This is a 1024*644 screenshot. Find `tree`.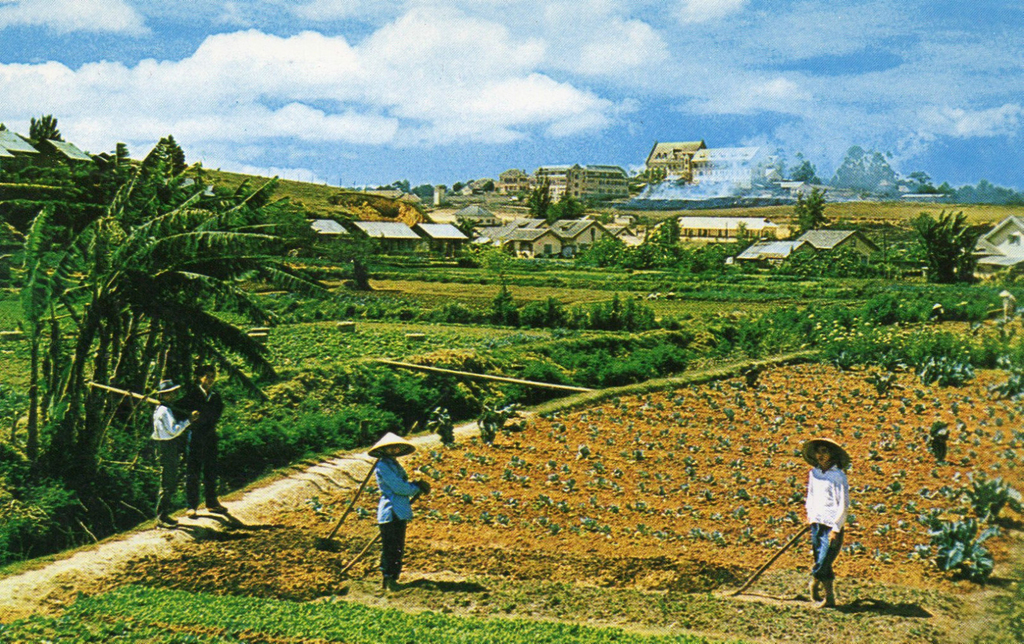
Bounding box: [910,205,995,283].
